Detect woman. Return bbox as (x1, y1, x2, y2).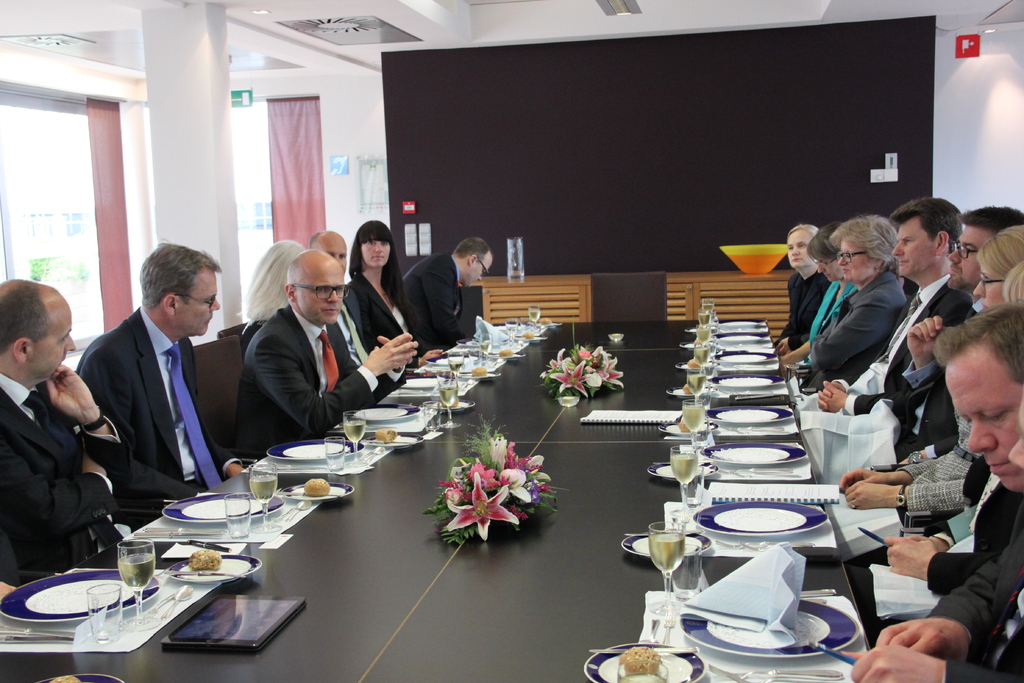
(778, 223, 856, 370).
